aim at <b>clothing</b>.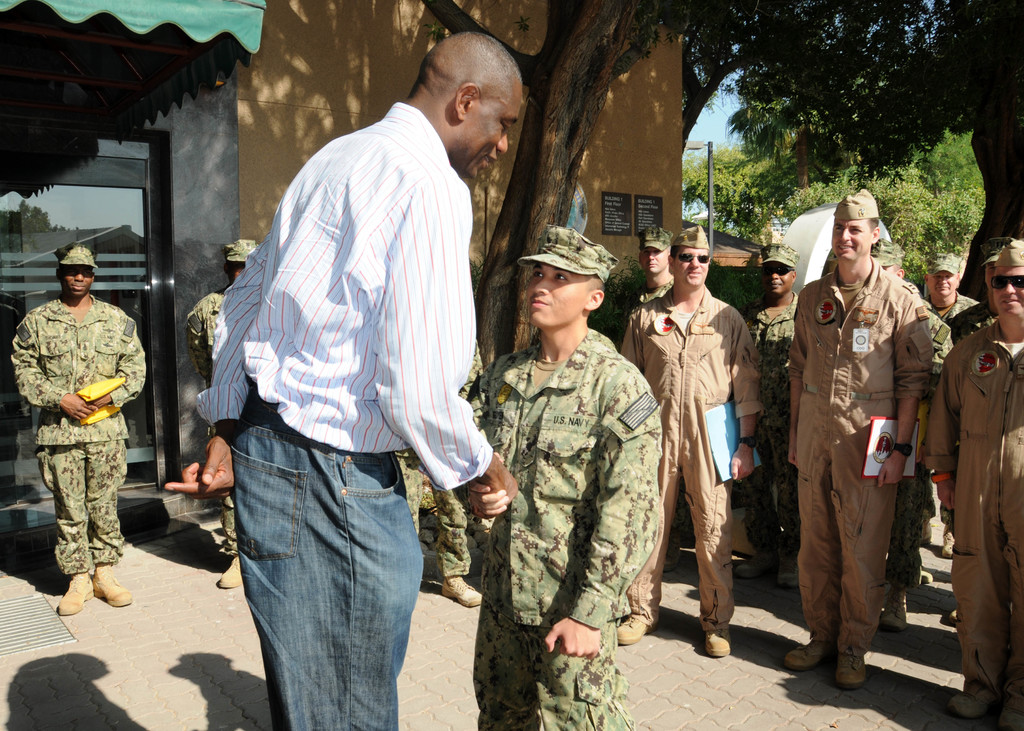
Aimed at detection(473, 318, 666, 730).
